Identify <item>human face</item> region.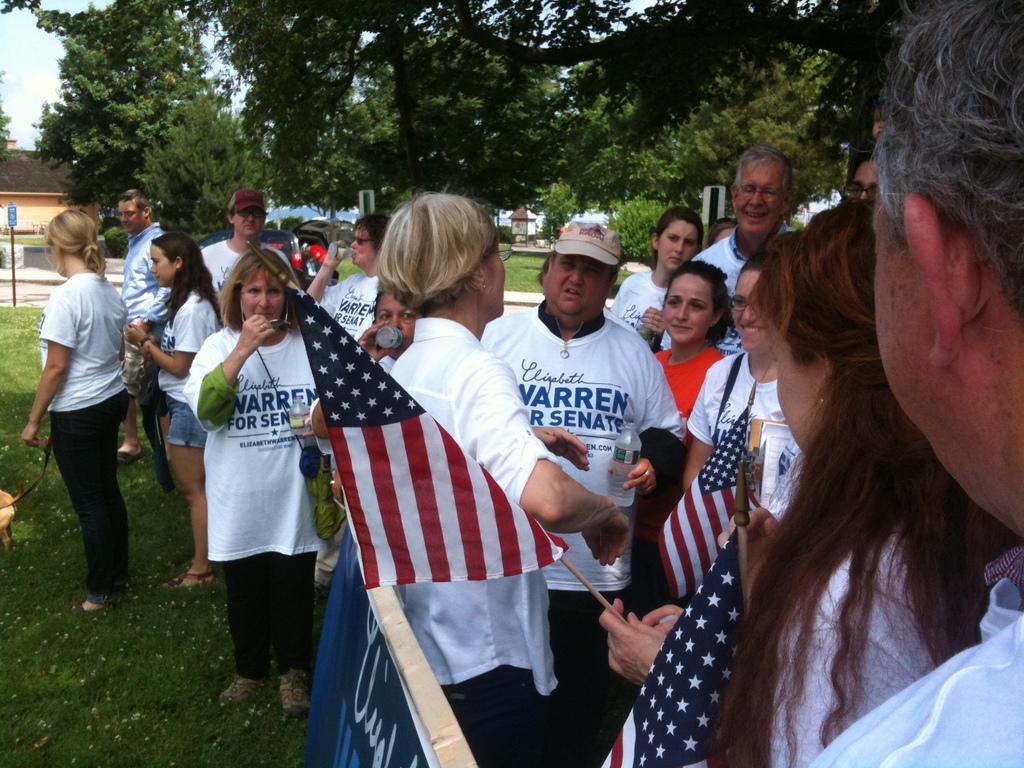
Region: 150/244/169/288.
